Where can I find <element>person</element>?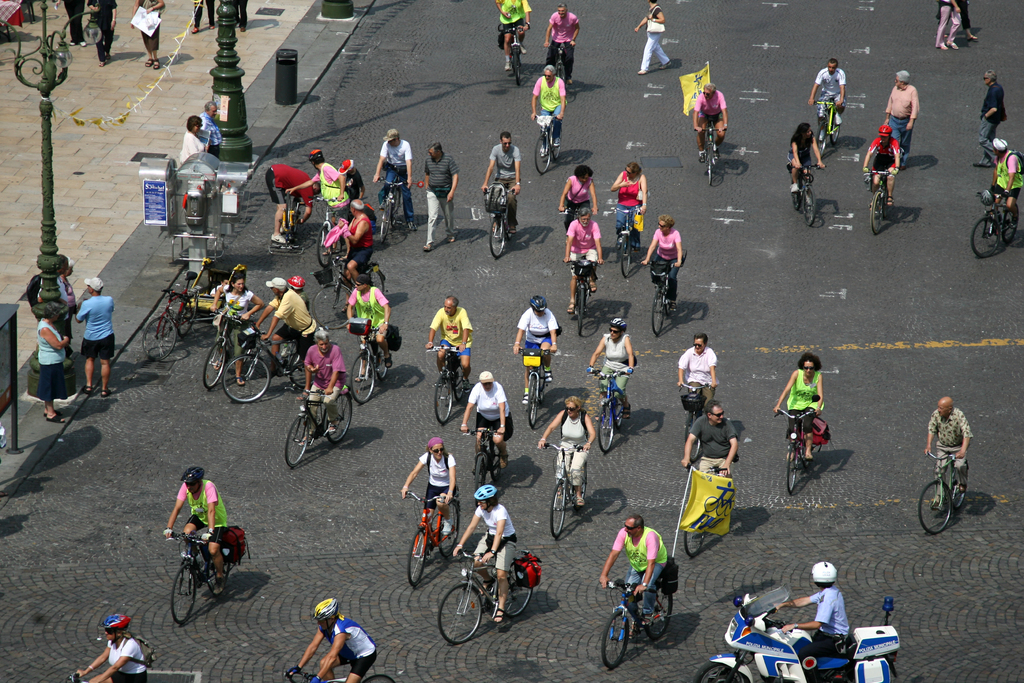
You can find it at l=686, t=85, r=729, b=155.
